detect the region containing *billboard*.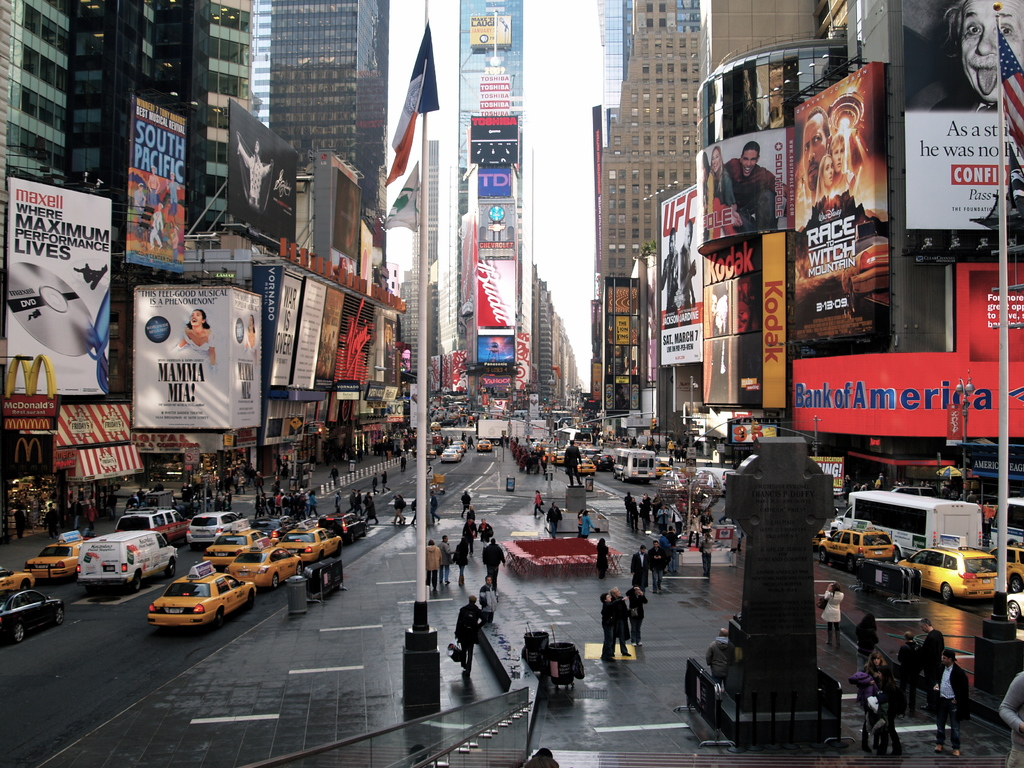
<bbox>476, 166, 511, 203</bbox>.
